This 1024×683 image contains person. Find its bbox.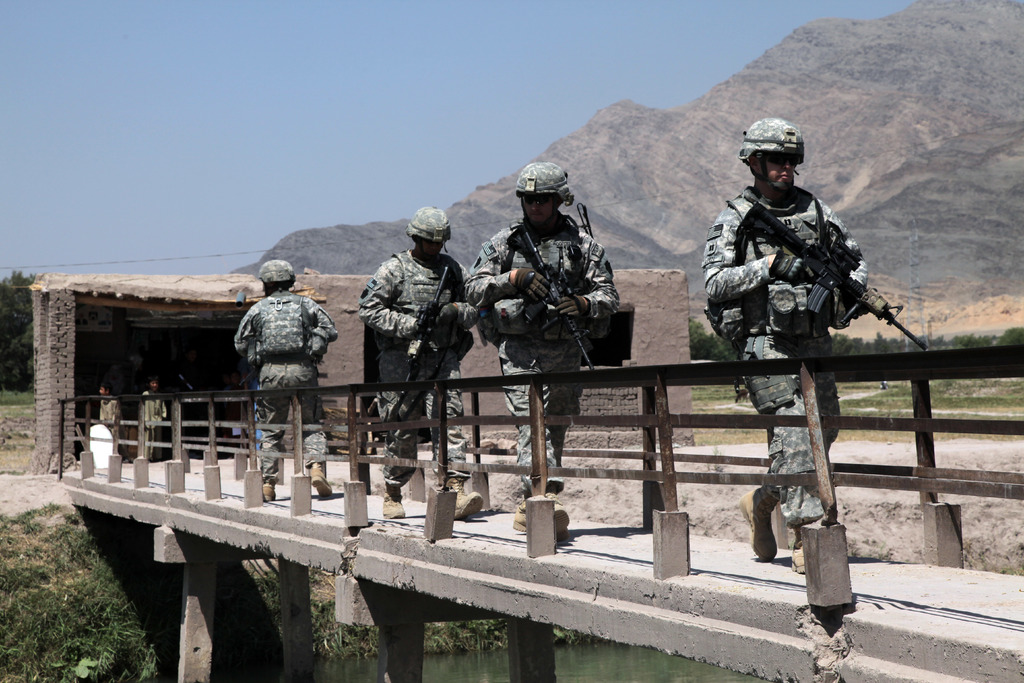
[x1=93, y1=381, x2=127, y2=466].
